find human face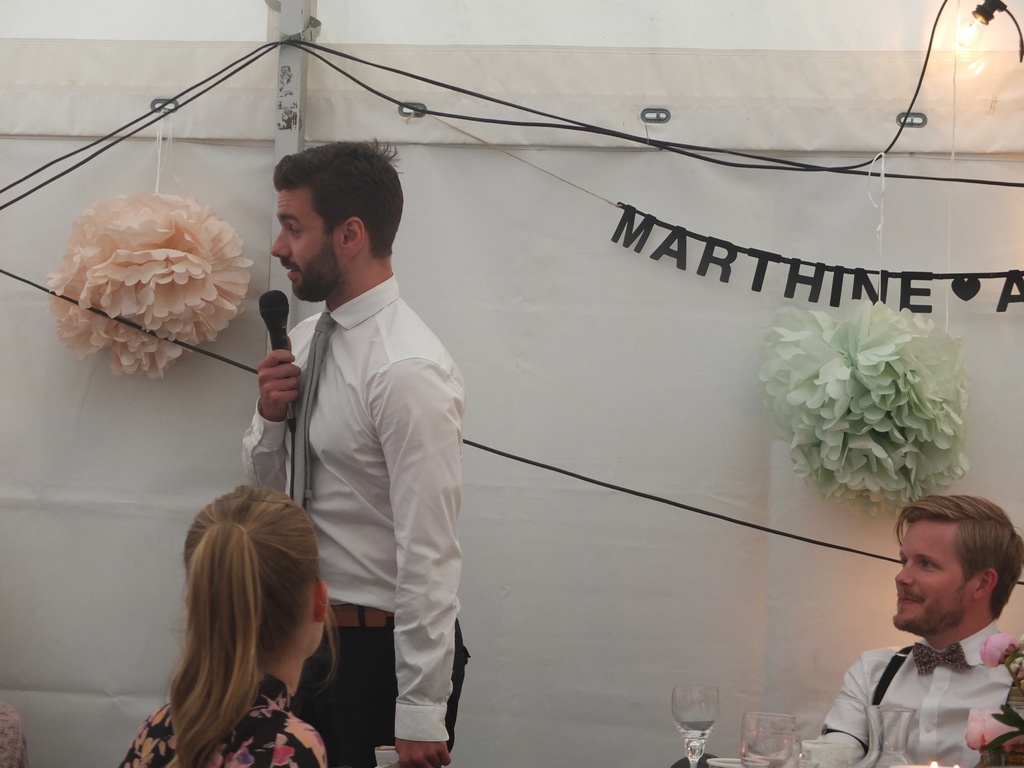
(273, 192, 353, 303)
